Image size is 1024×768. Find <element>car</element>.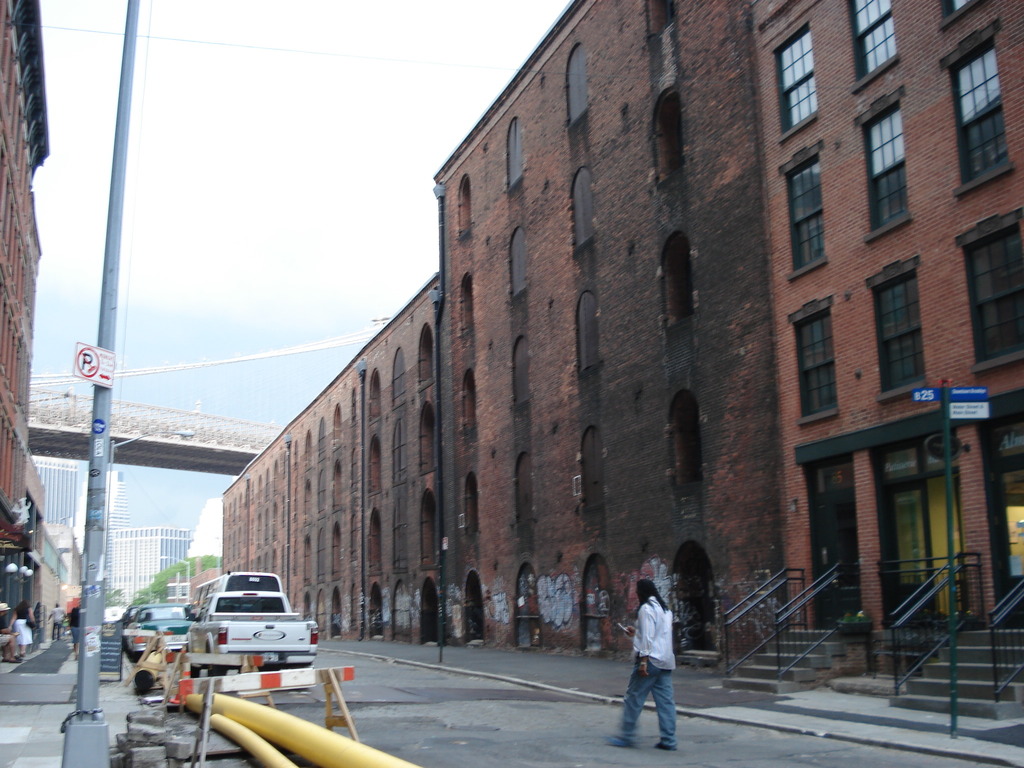
left=177, top=600, right=327, bottom=691.
